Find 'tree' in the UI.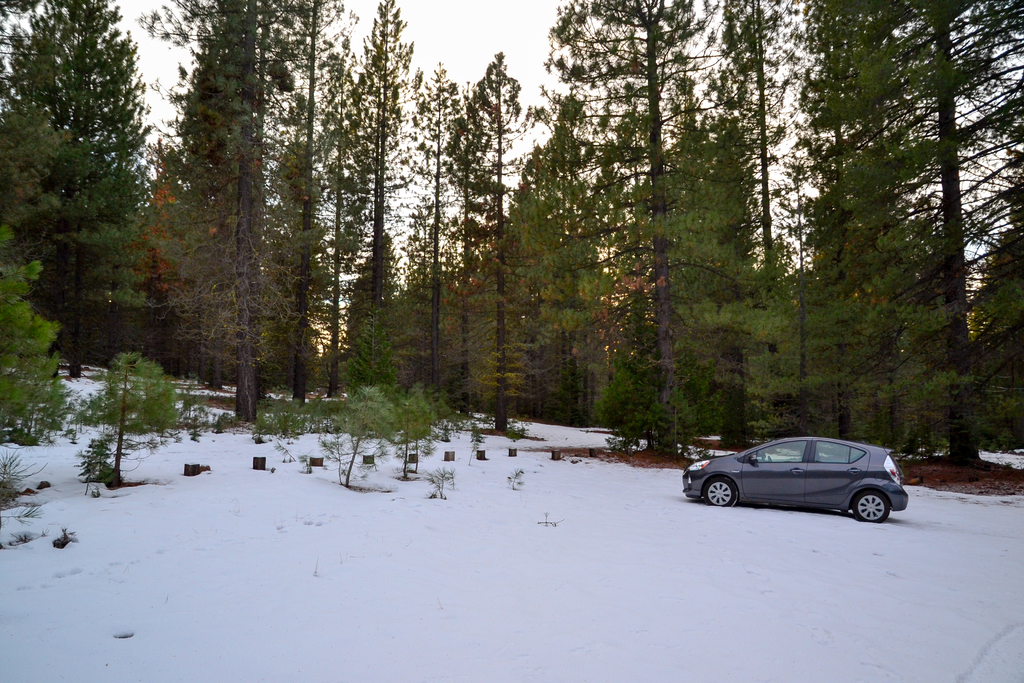
UI element at locate(17, 3, 168, 456).
